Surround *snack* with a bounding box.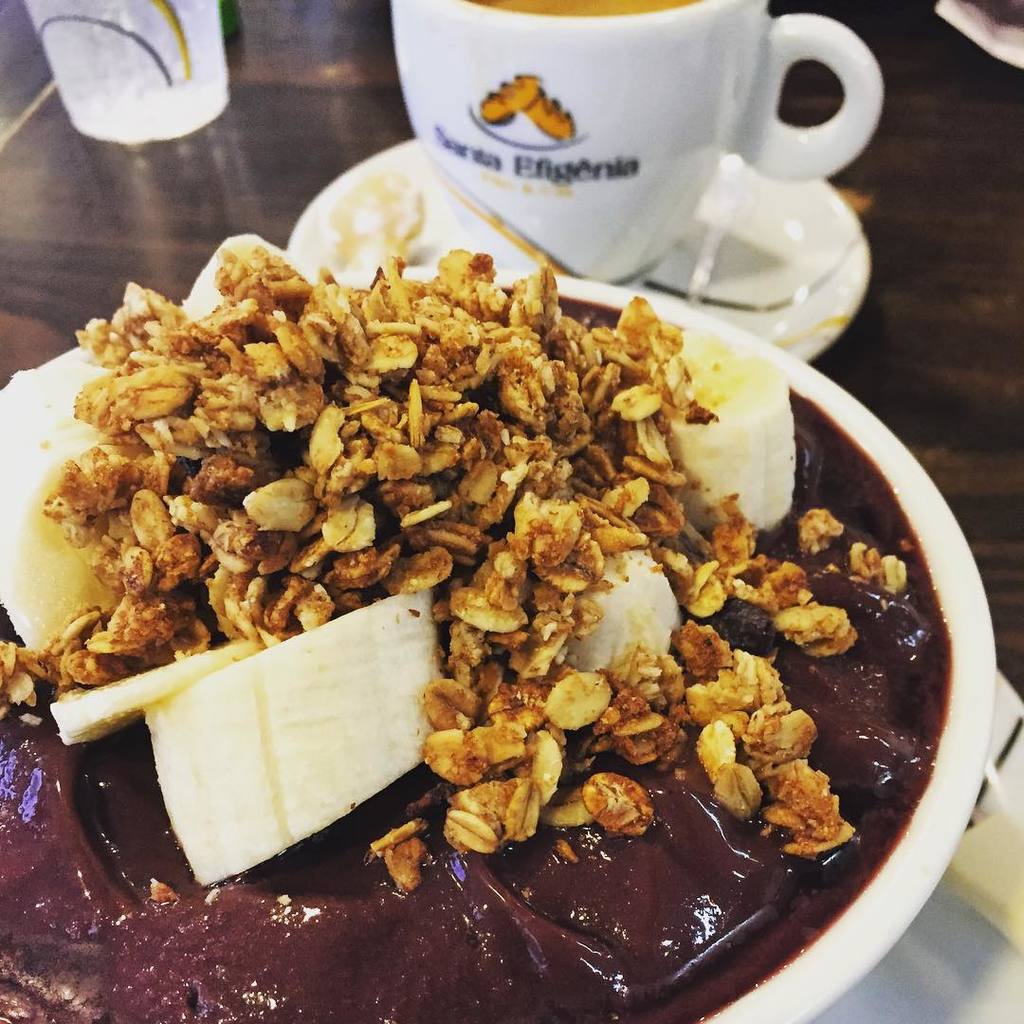
{"left": 0, "top": 229, "right": 907, "bottom": 888}.
